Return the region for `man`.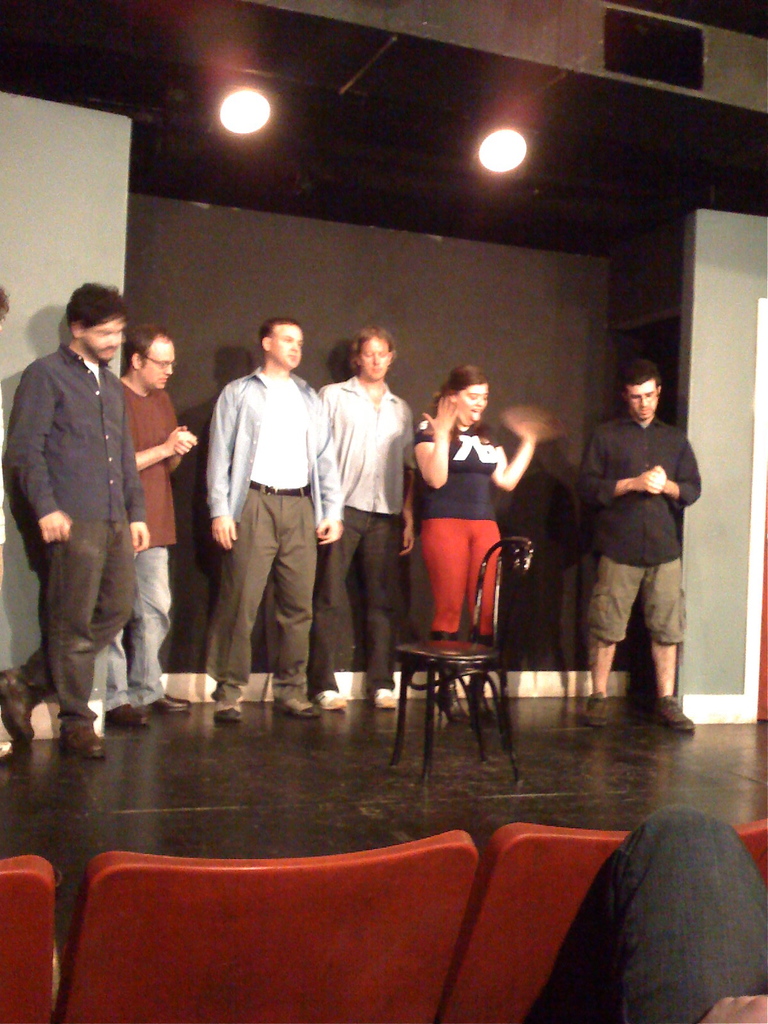
locate(111, 323, 205, 728).
